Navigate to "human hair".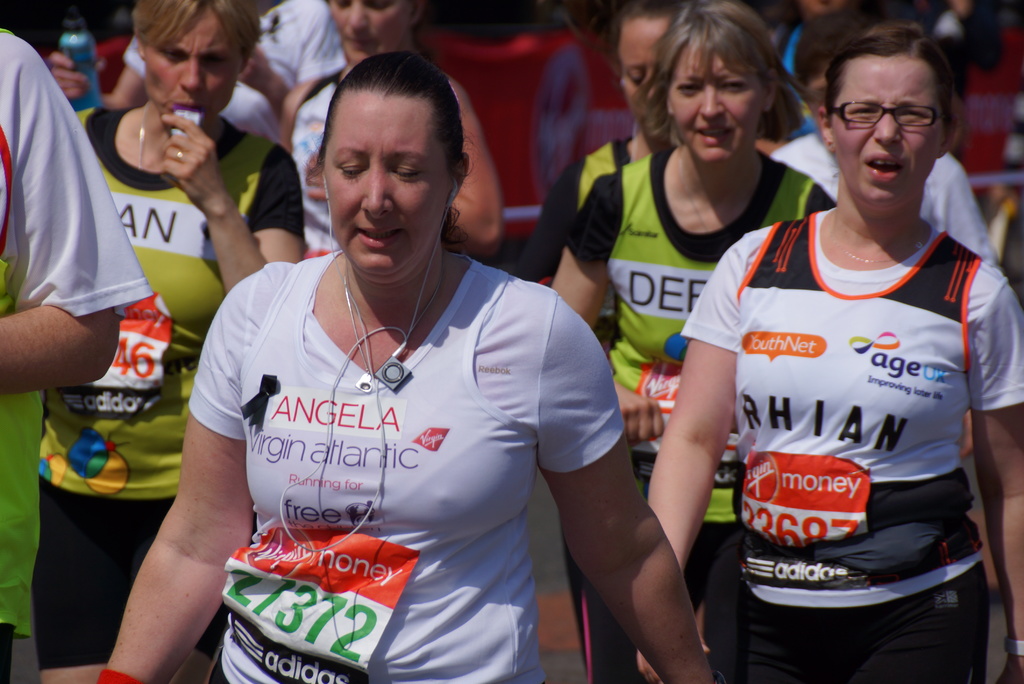
Navigation target: crop(822, 26, 956, 132).
